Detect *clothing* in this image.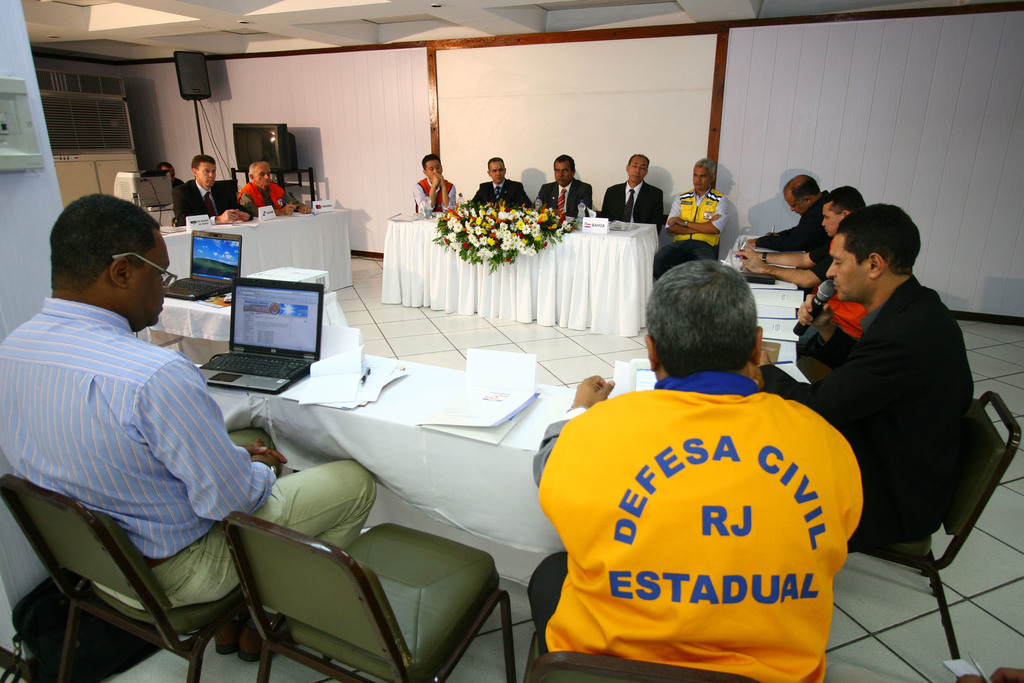
Detection: detection(231, 181, 297, 220).
